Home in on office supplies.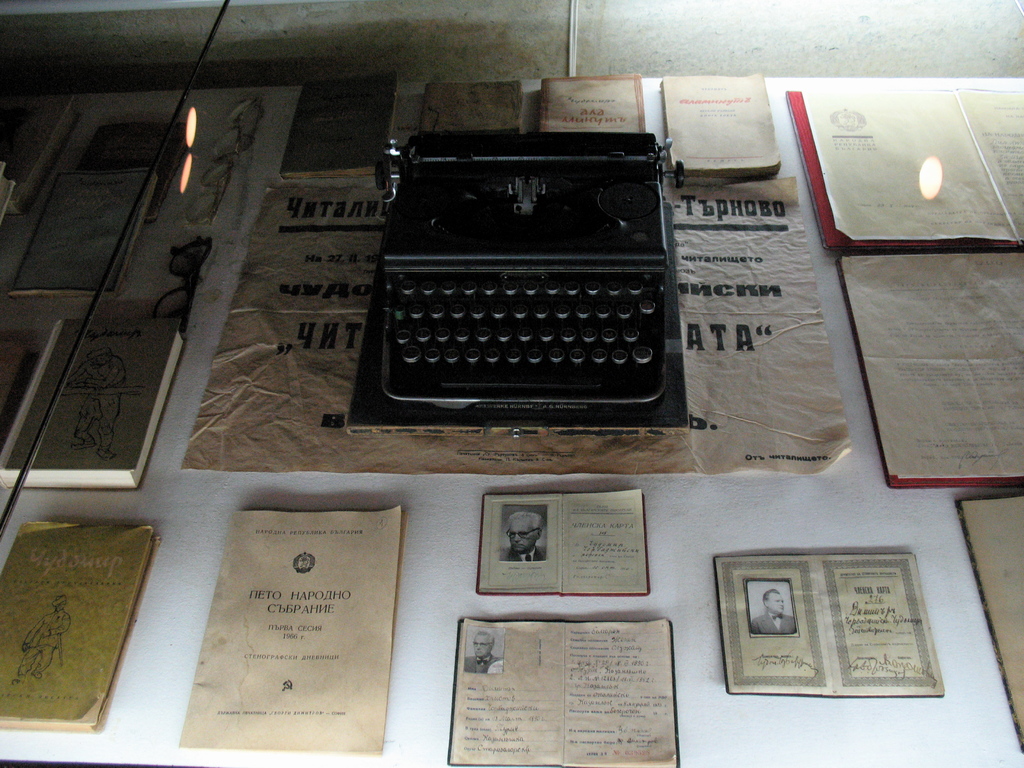
Homed in at x1=961 y1=486 x2=1023 y2=748.
